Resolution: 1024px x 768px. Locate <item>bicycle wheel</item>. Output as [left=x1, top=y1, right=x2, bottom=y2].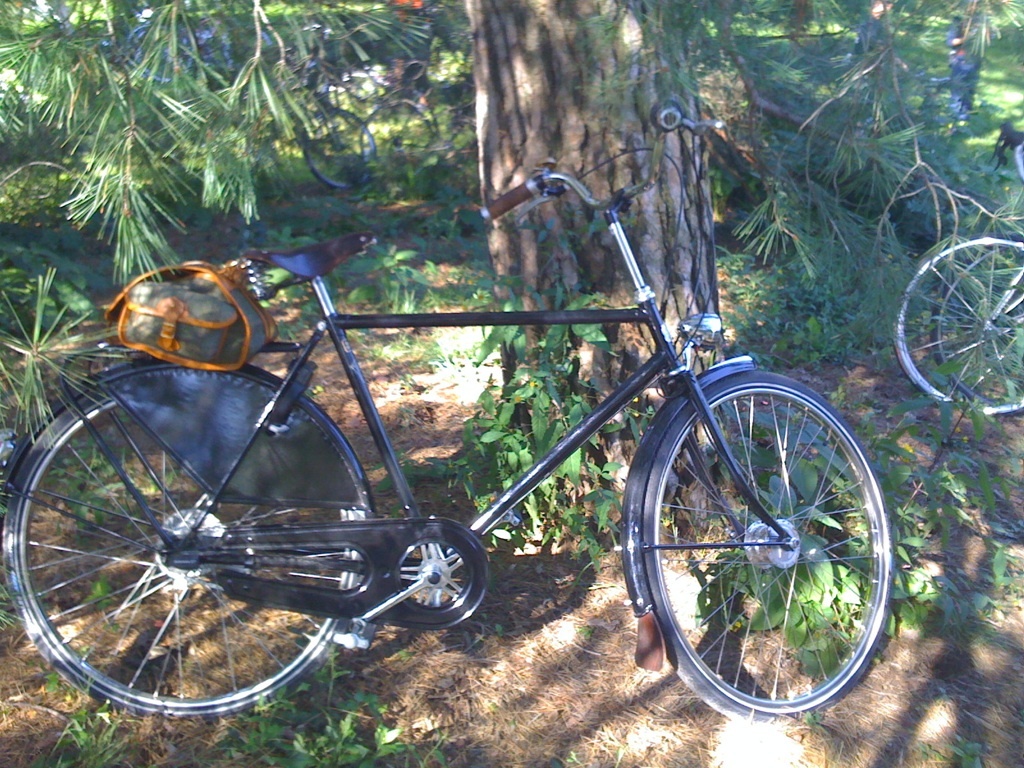
[left=0, top=369, right=368, bottom=723].
